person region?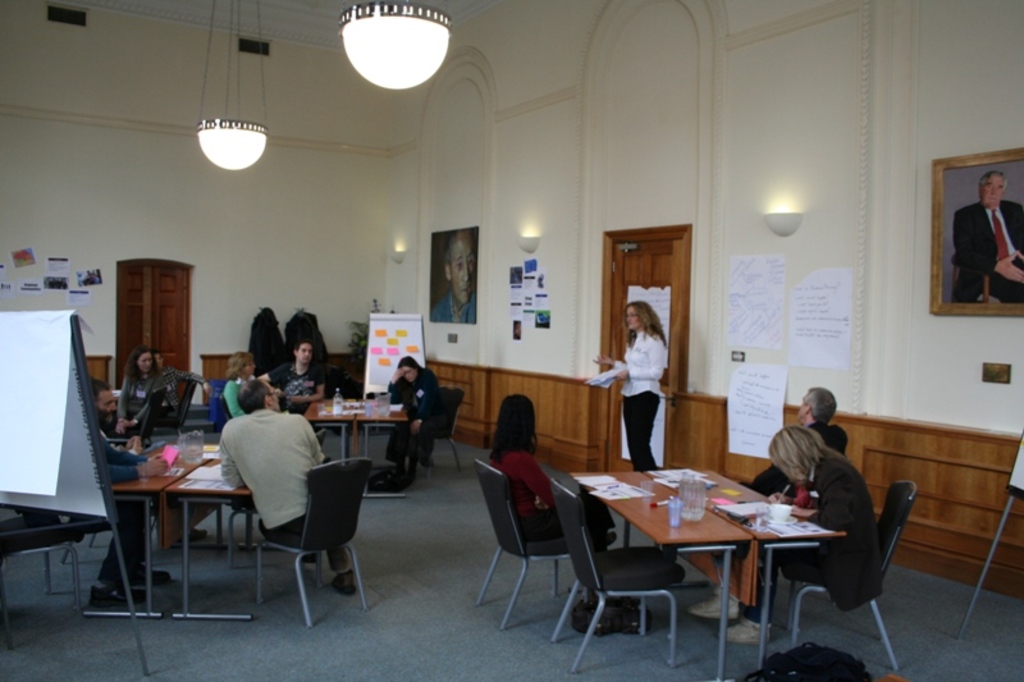
locate(96, 348, 157, 436)
